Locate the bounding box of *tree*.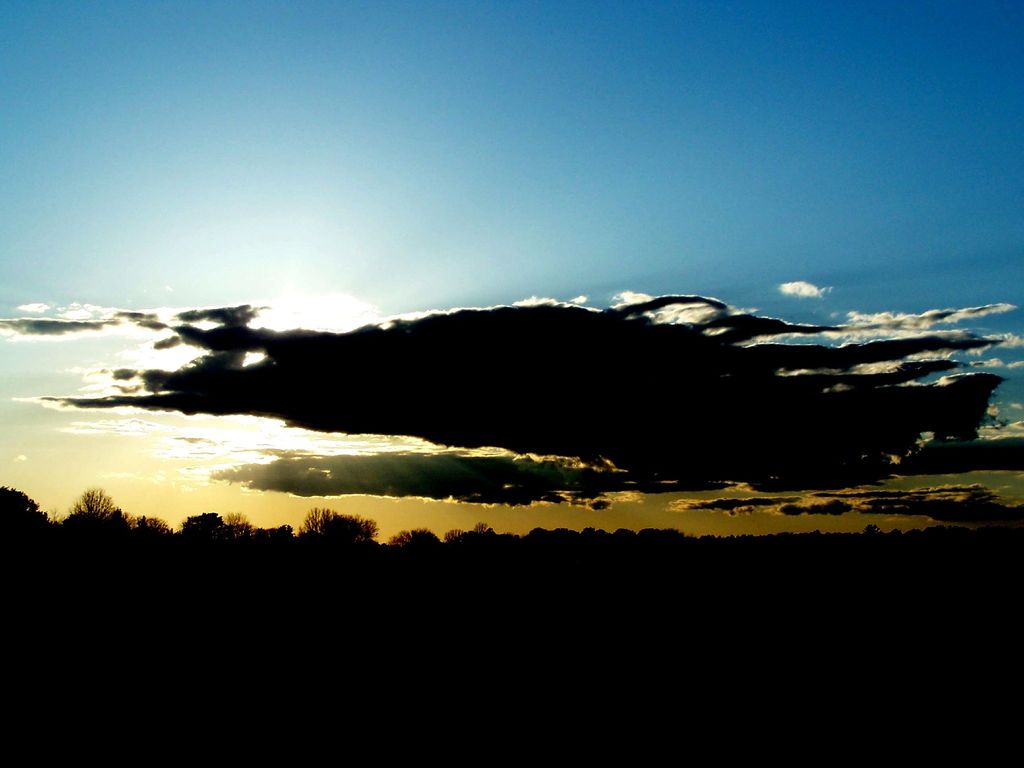
Bounding box: (left=34, top=480, right=132, bottom=552).
